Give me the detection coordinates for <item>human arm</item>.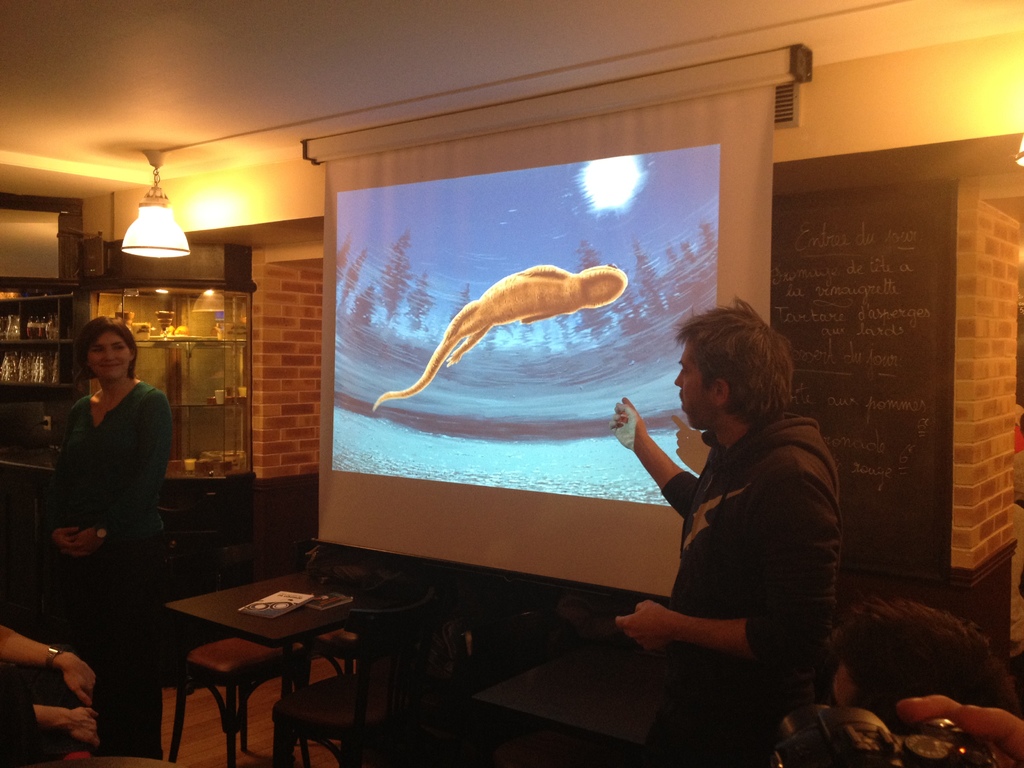
{"x1": 617, "y1": 415, "x2": 698, "y2": 524}.
